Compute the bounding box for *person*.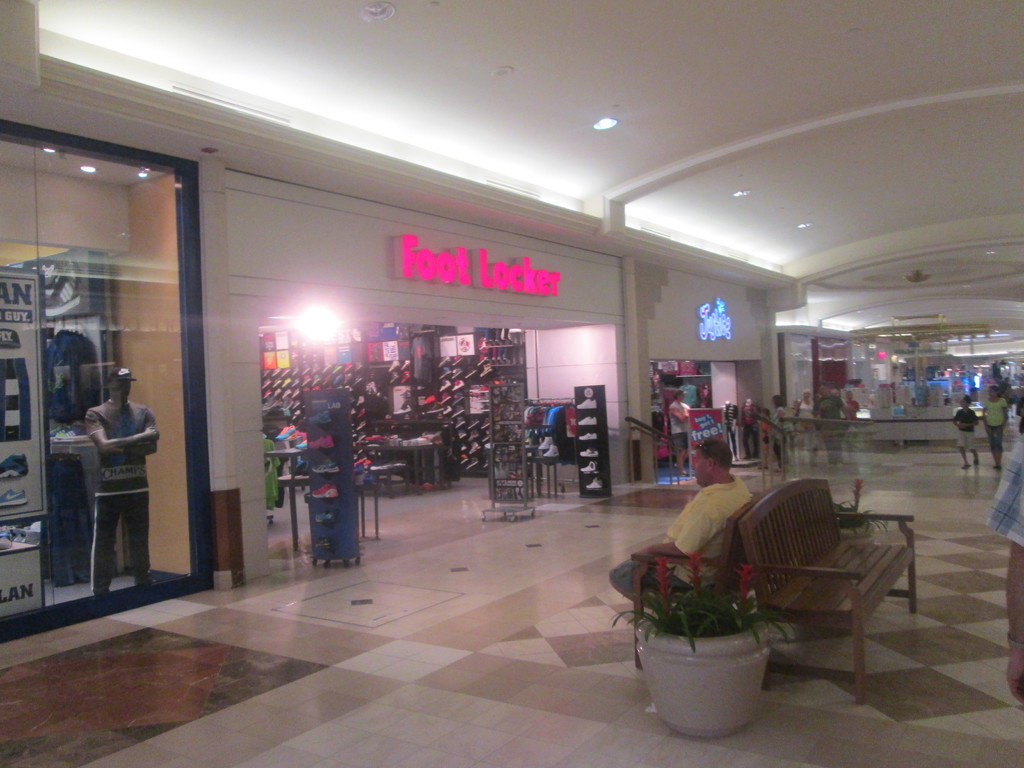
select_region(956, 389, 981, 462).
